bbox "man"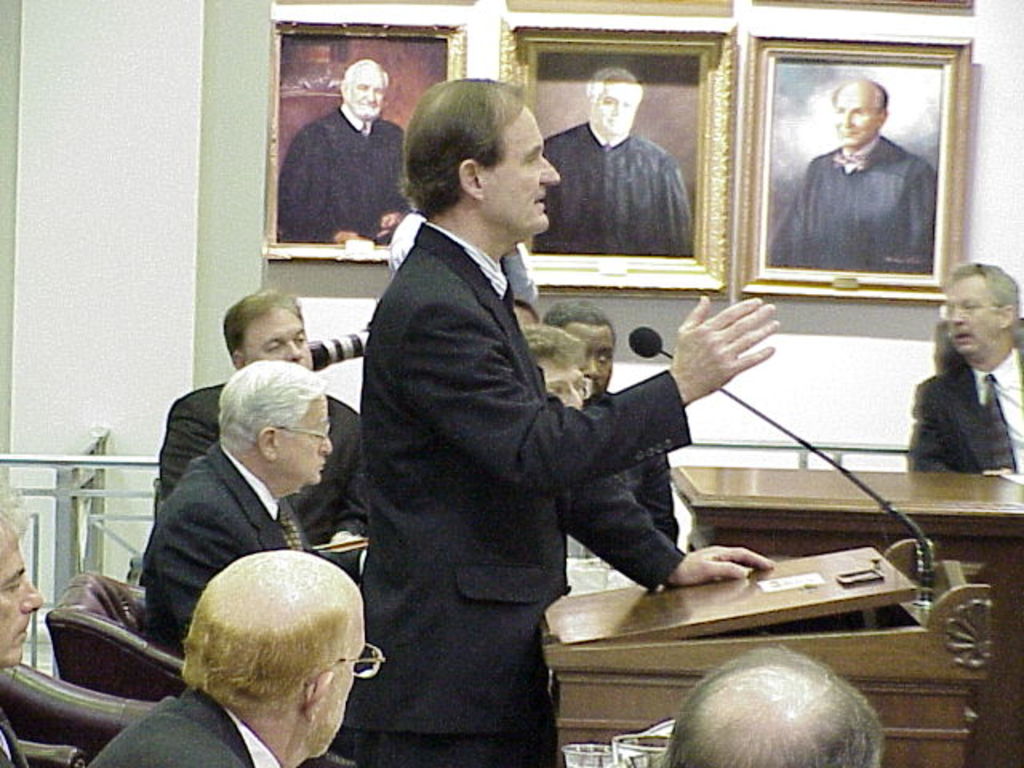
rect(282, 56, 418, 248)
